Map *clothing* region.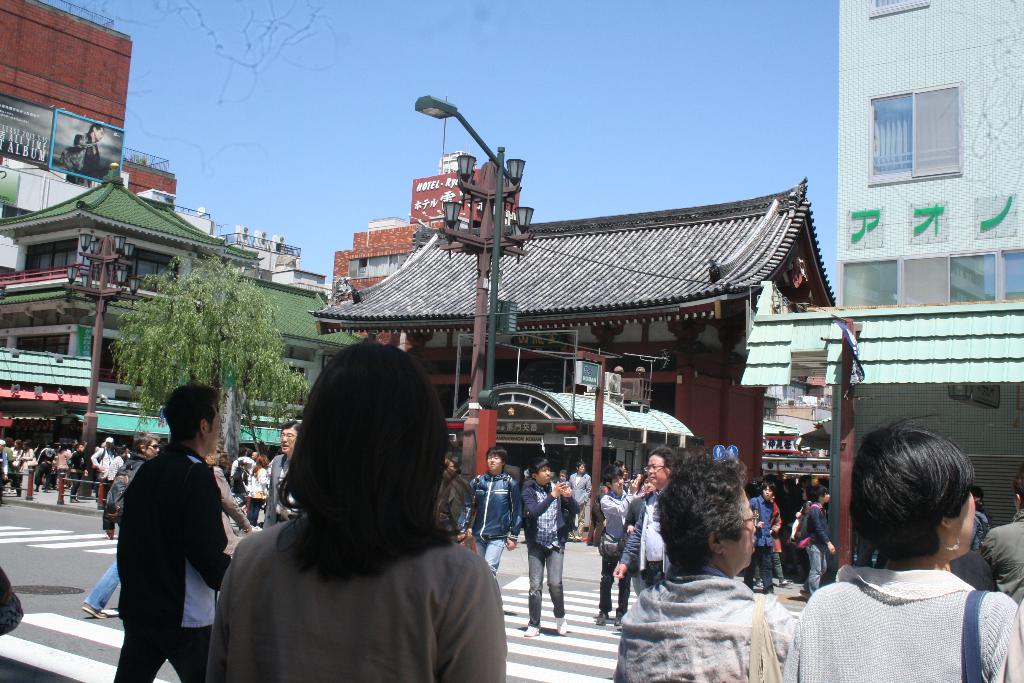
Mapped to select_region(84, 452, 152, 612).
